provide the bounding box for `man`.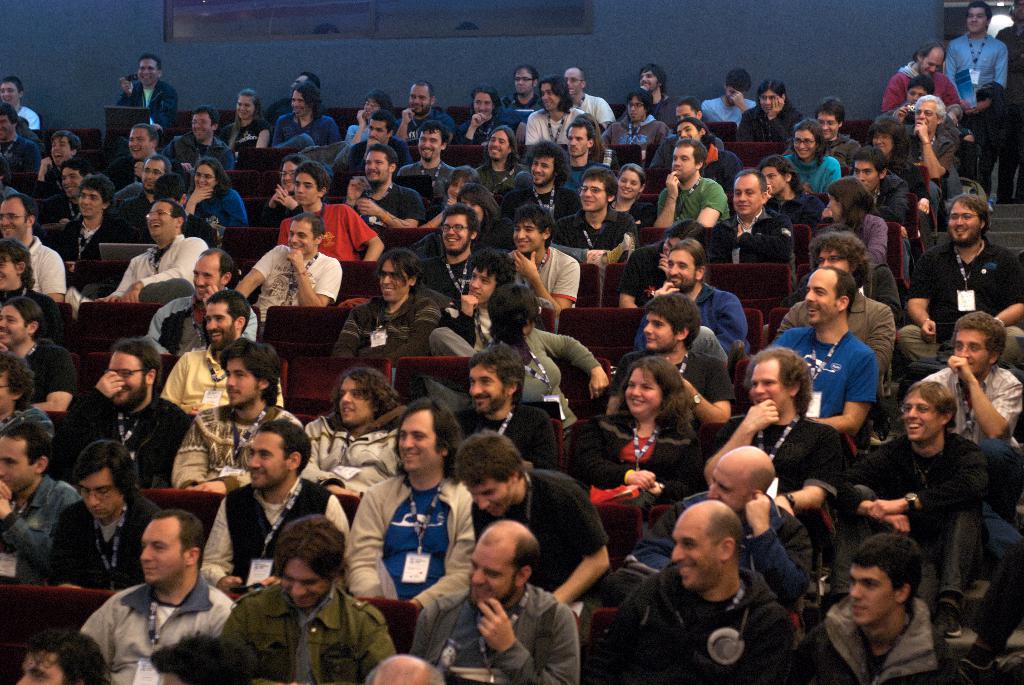
275, 163, 385, 262.
